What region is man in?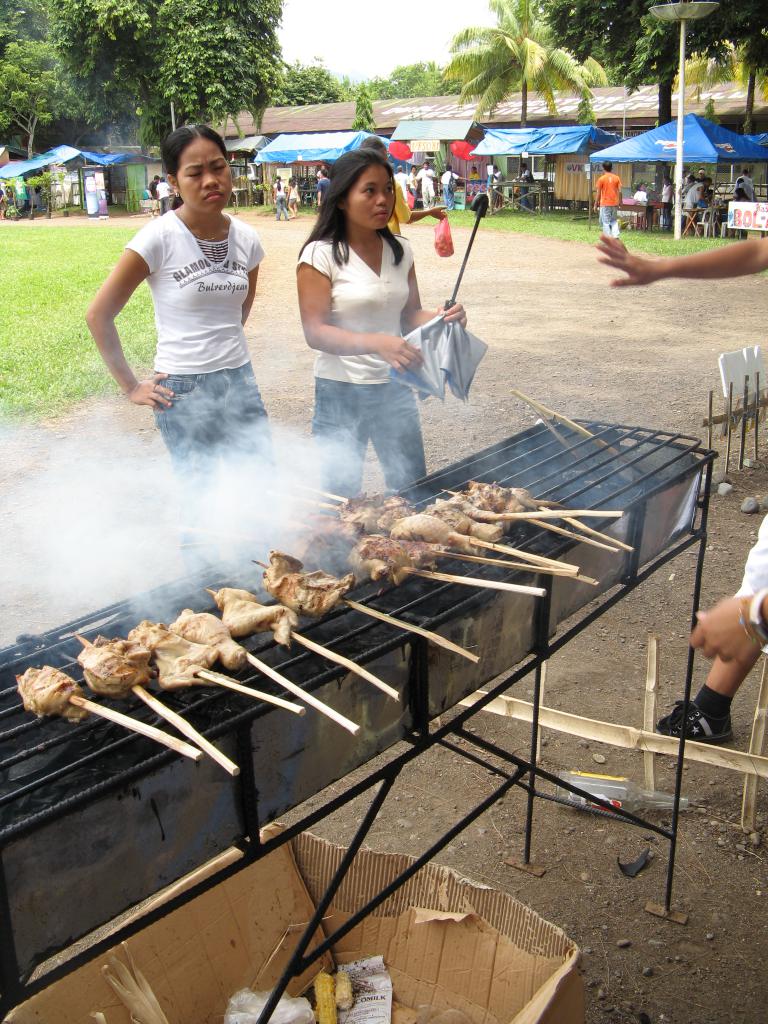
bbox=[411, 164, 436, 211].
